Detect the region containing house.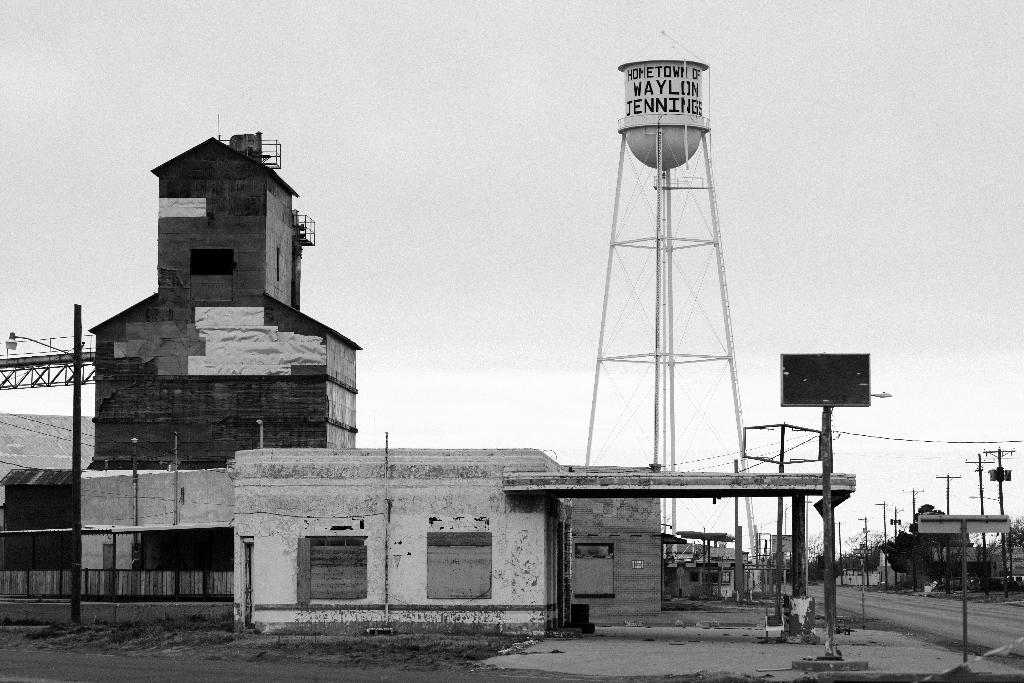
detection(559, 465, 665, 616).
